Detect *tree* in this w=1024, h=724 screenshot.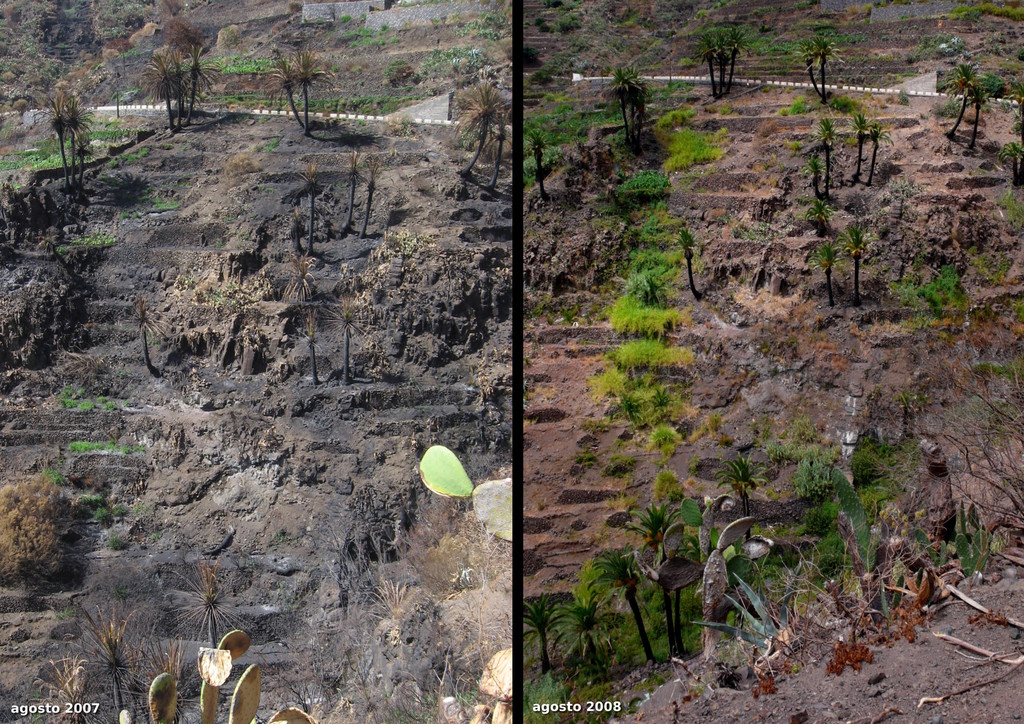
Detection: box(803, 198, 840, 241).
